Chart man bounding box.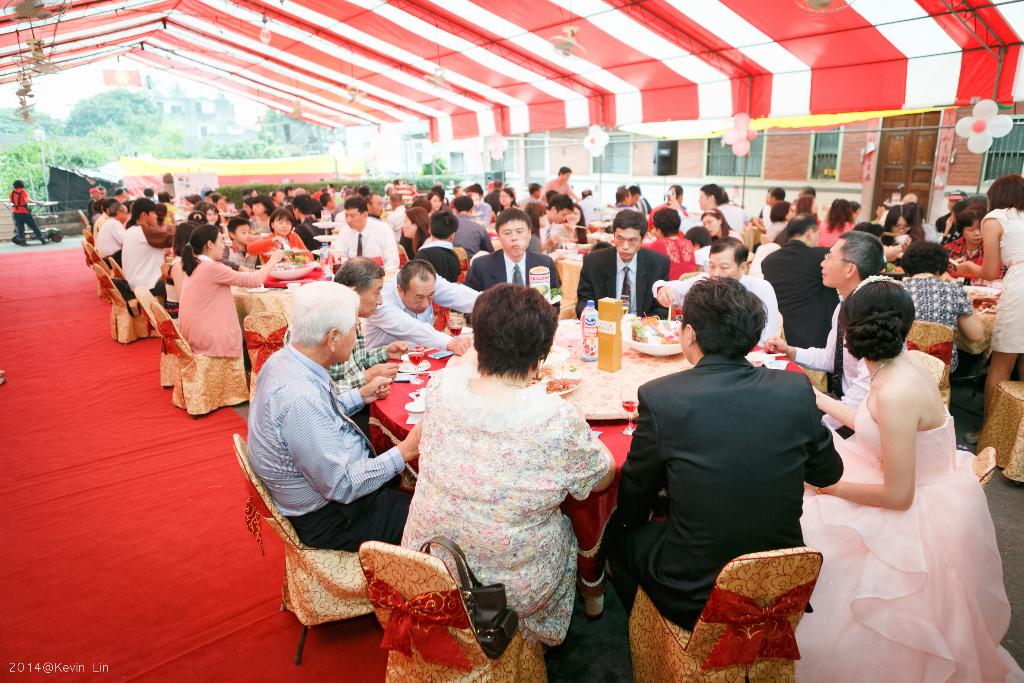
Charted: l=545, t=163, r=578, b=193.
